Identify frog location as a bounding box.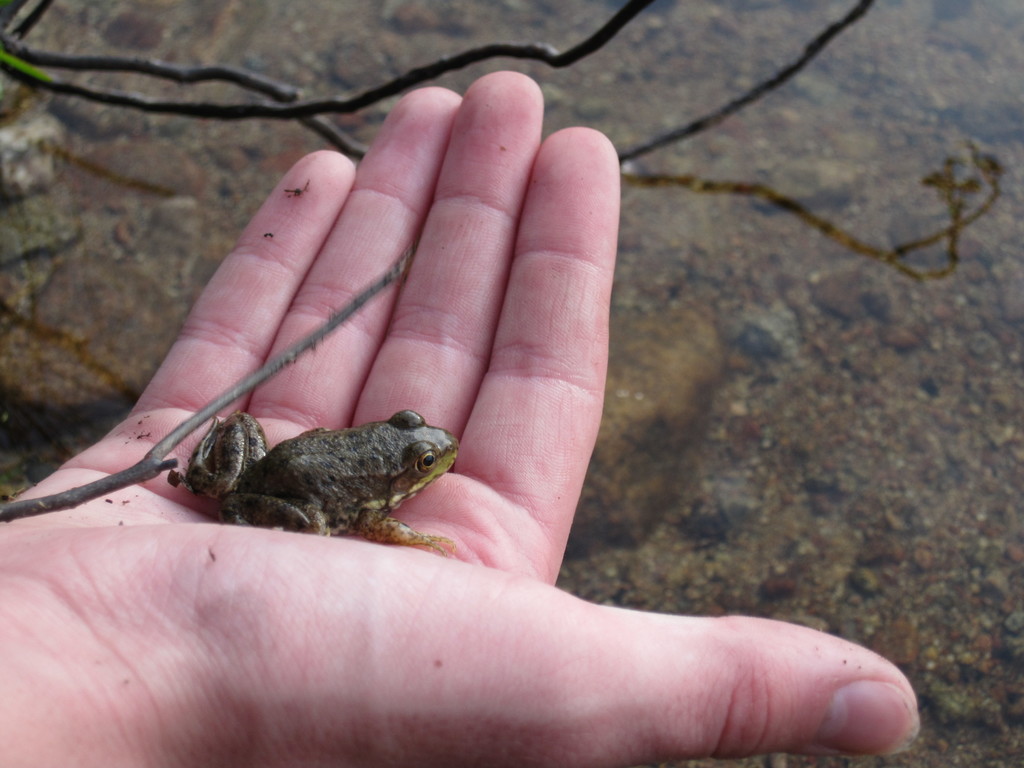
178 410 456 554.
